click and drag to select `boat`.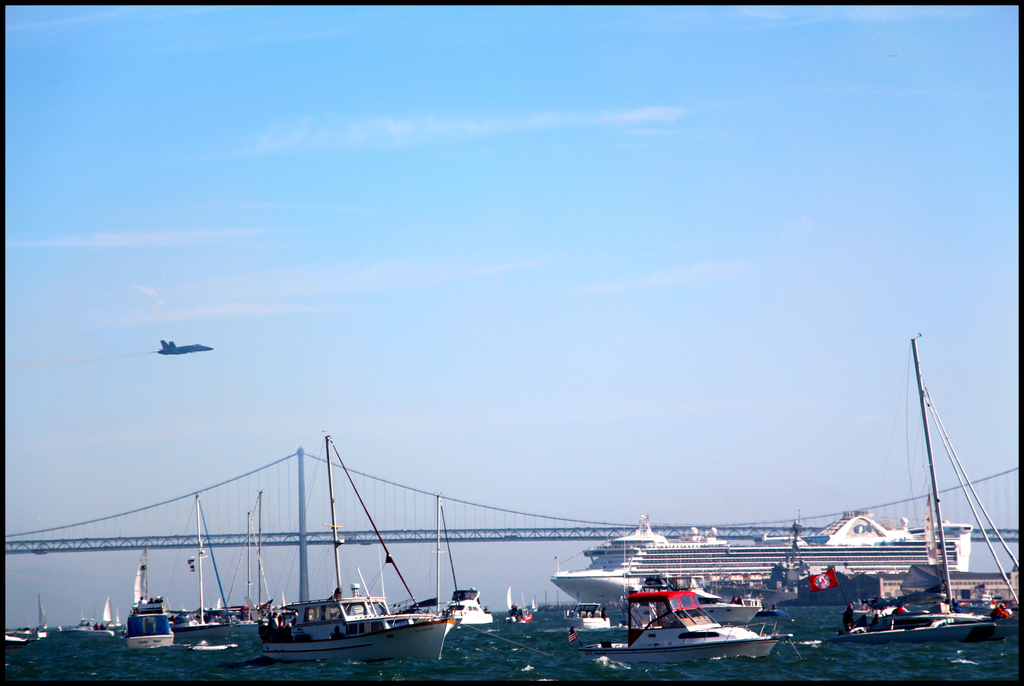
Selection: select_region(435, 490, 496, 622).
